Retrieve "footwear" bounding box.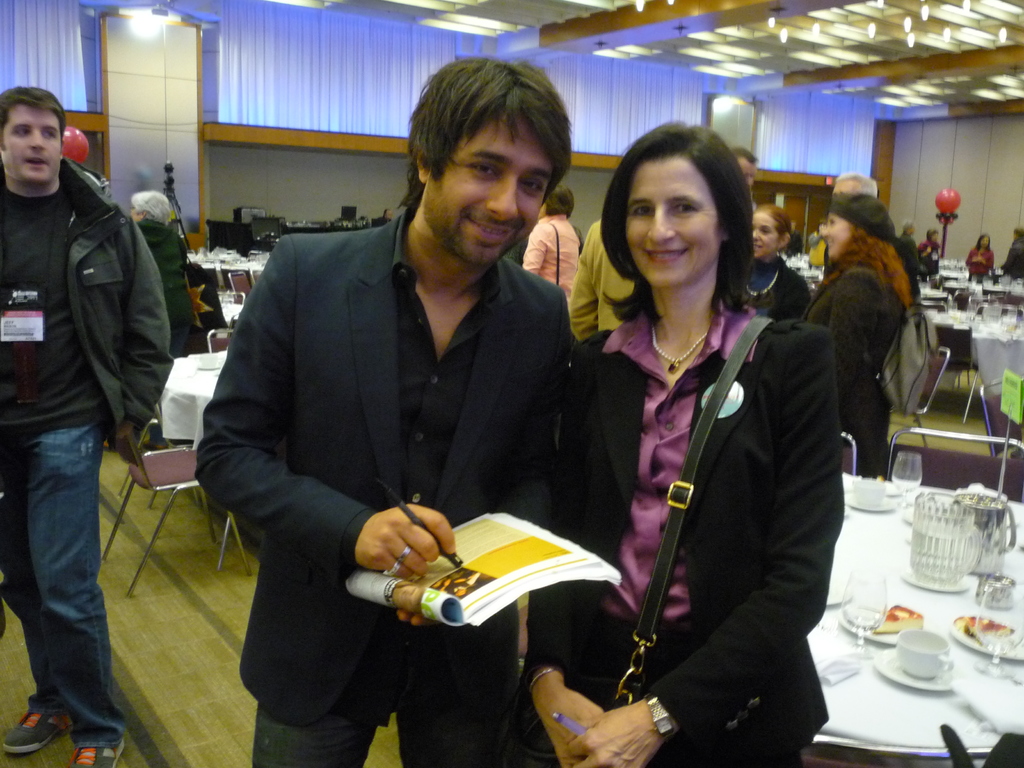
Bounding box: 69,738,127,767.
